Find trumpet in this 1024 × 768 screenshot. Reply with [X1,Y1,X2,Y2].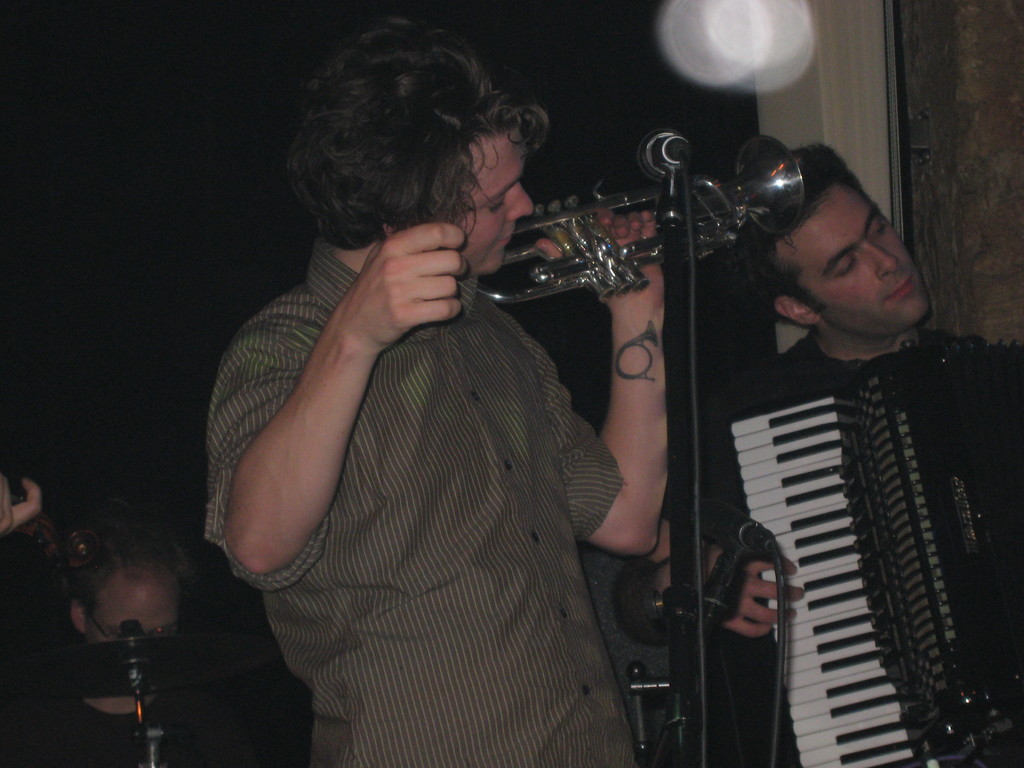
[461,157,822,304].
